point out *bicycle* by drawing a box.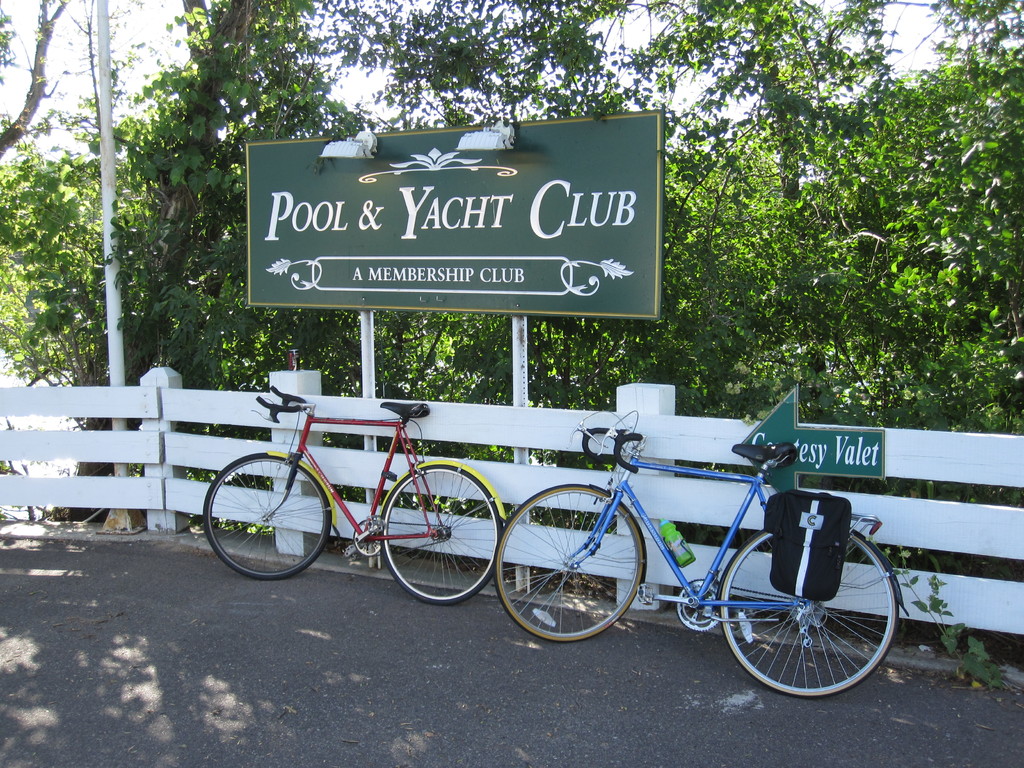
region(201, 380, 504, 605).
